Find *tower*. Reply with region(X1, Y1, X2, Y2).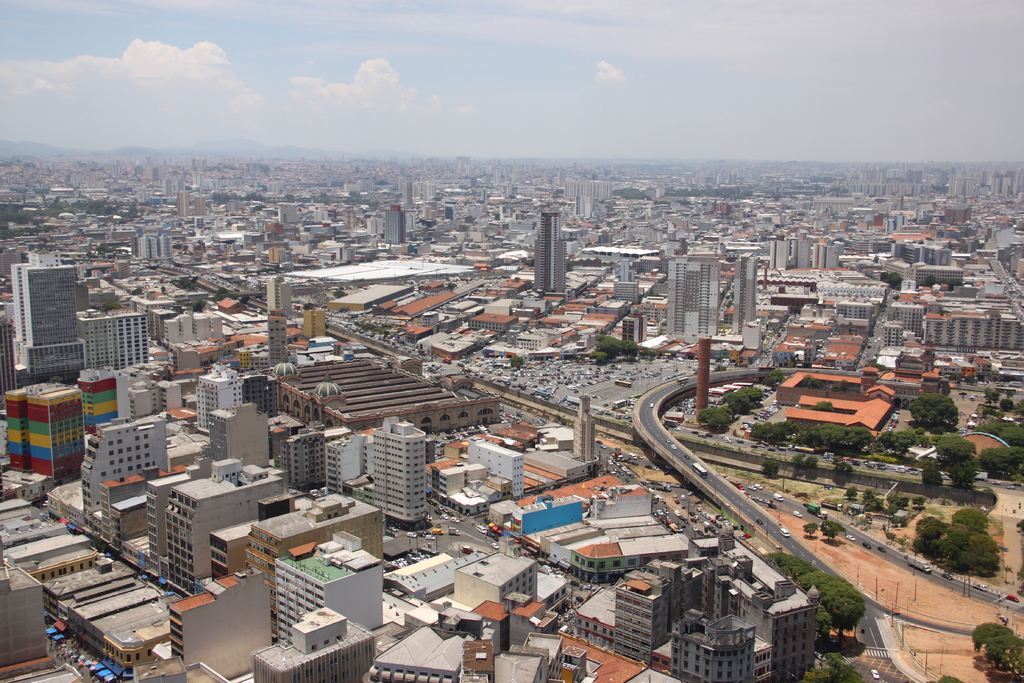
region(97, 424, 163, 488).
